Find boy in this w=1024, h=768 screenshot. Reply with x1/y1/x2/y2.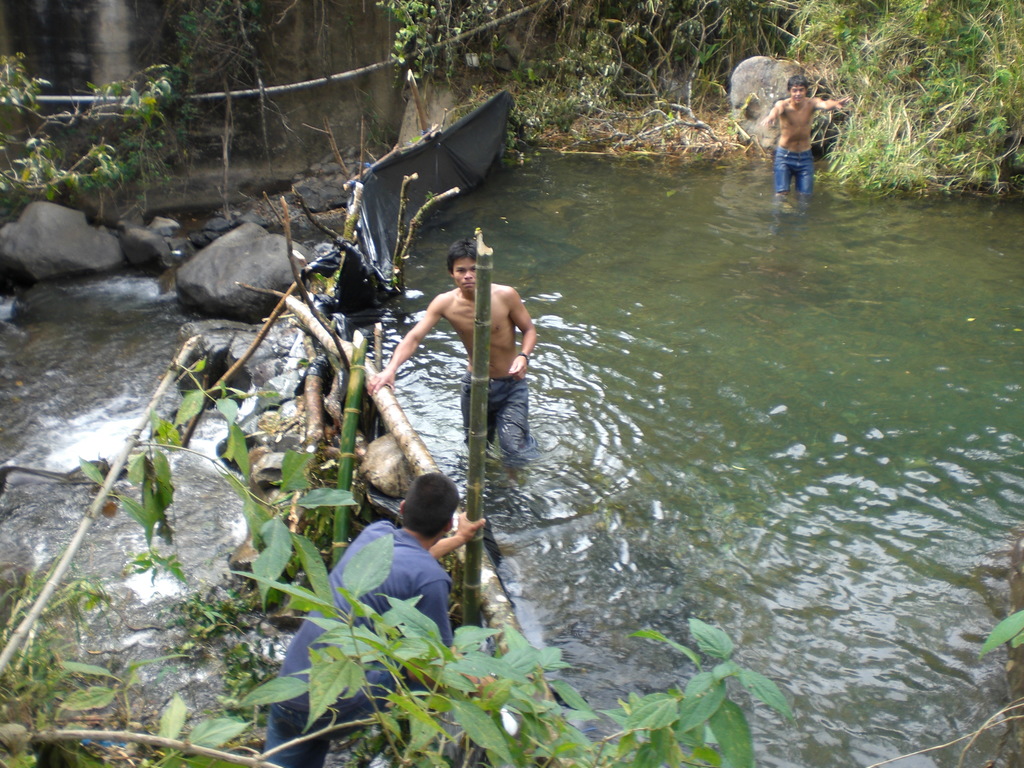
368/237/534/454.
